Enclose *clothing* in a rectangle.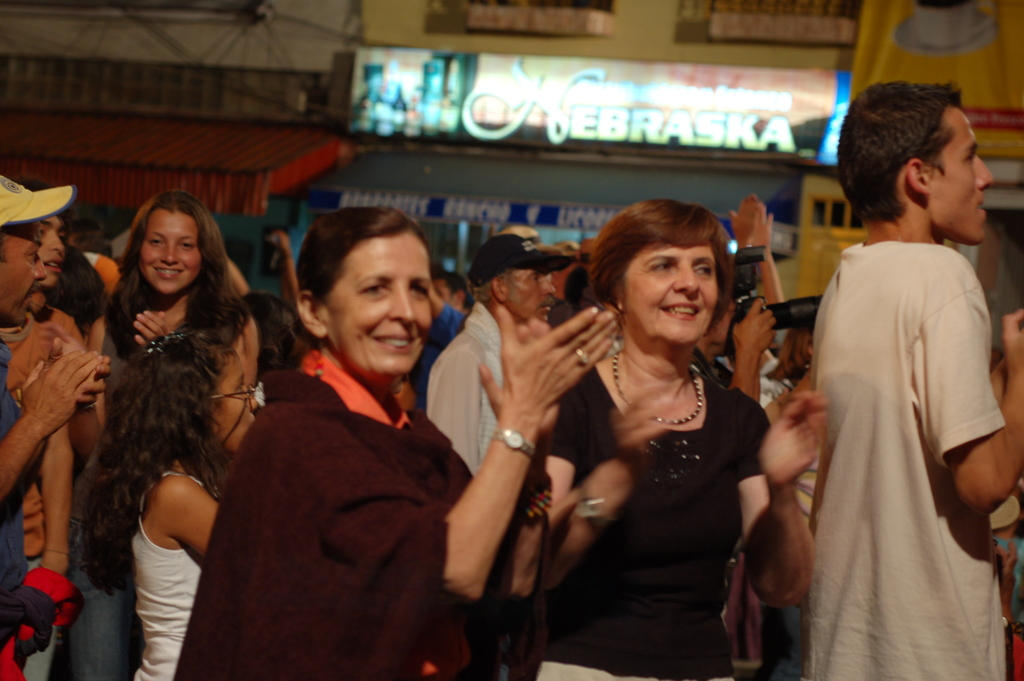
l=74, t=305, r=171, b=680.
